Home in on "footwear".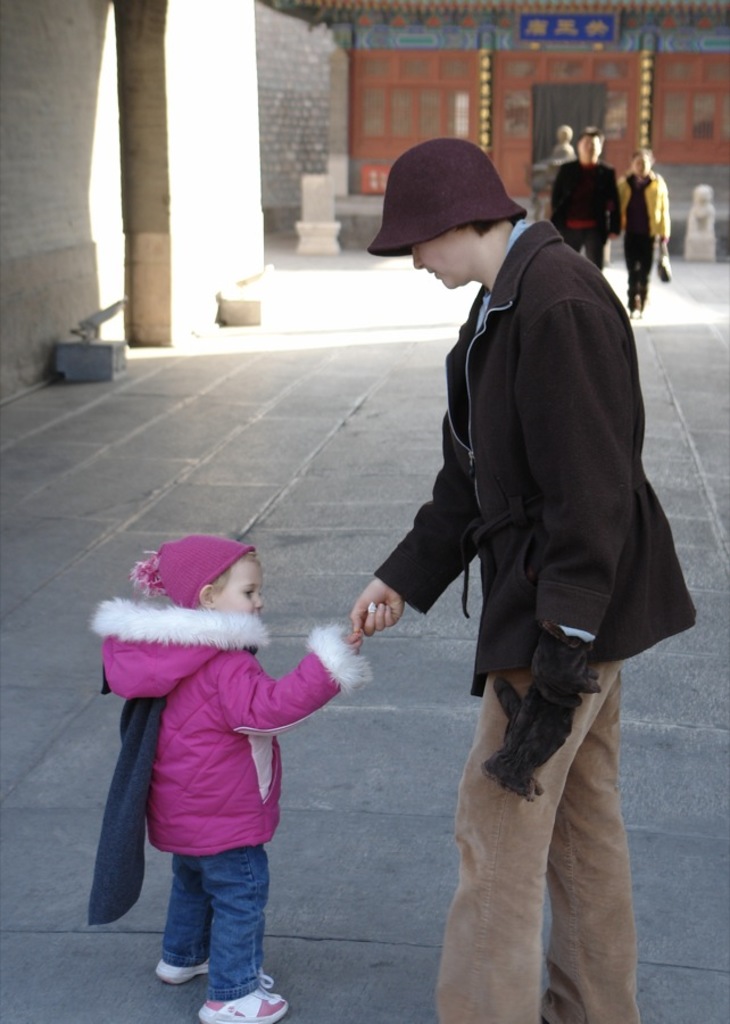
Homed in at [left=621, top=305, right=631, bottom=321].
